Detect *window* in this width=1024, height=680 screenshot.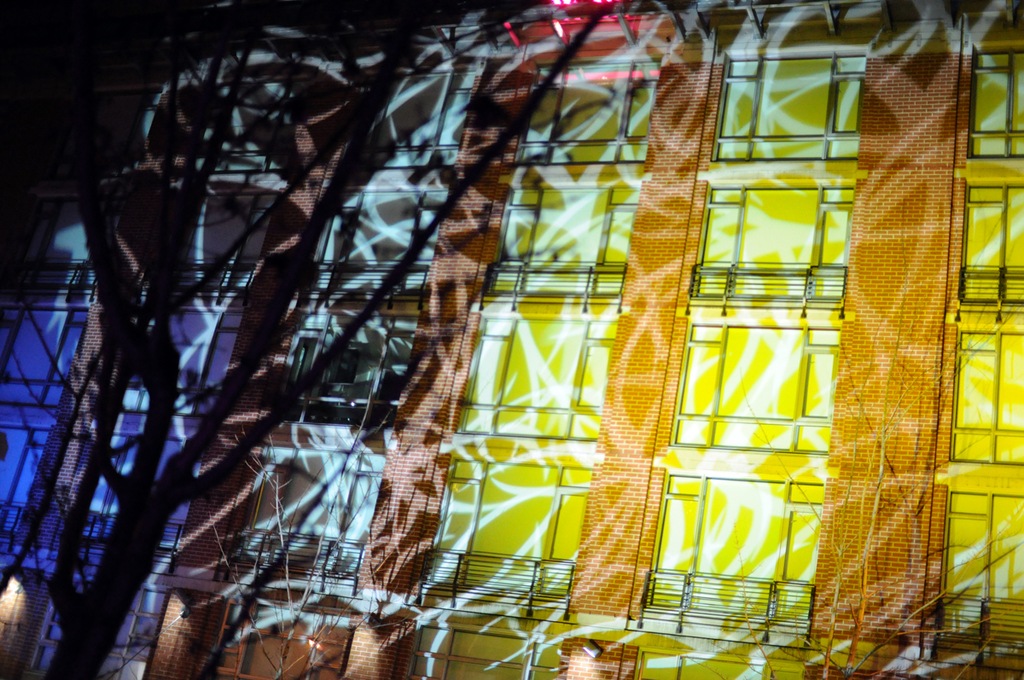
Detection: region(950, 331, 1023, 462).
